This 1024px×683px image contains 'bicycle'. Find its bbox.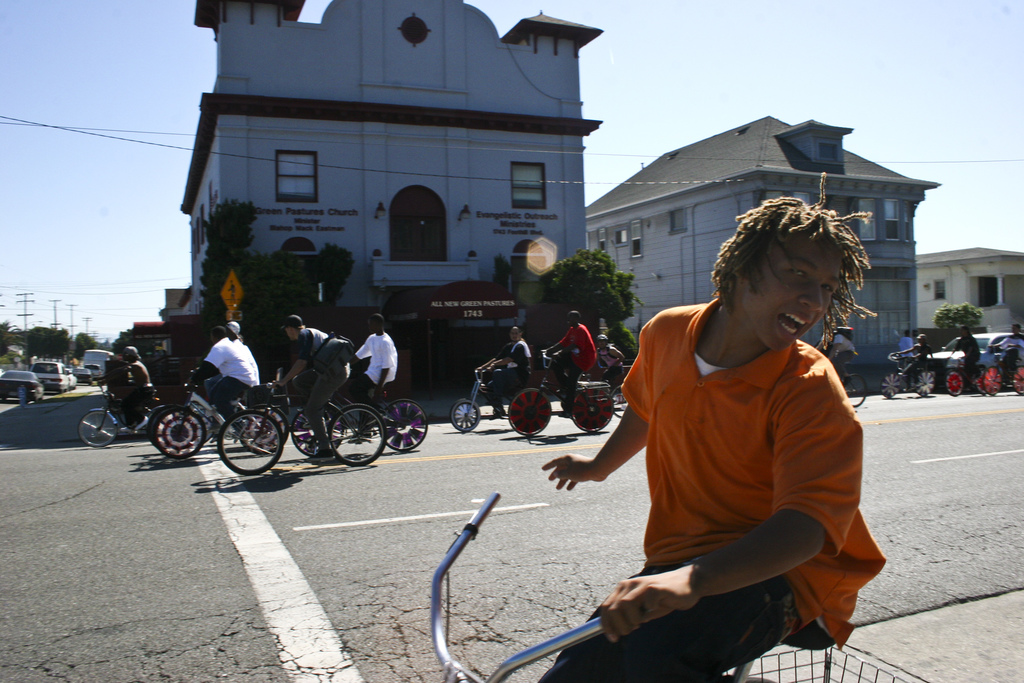
x1=876, y1=357, x2=938, y2=407.
